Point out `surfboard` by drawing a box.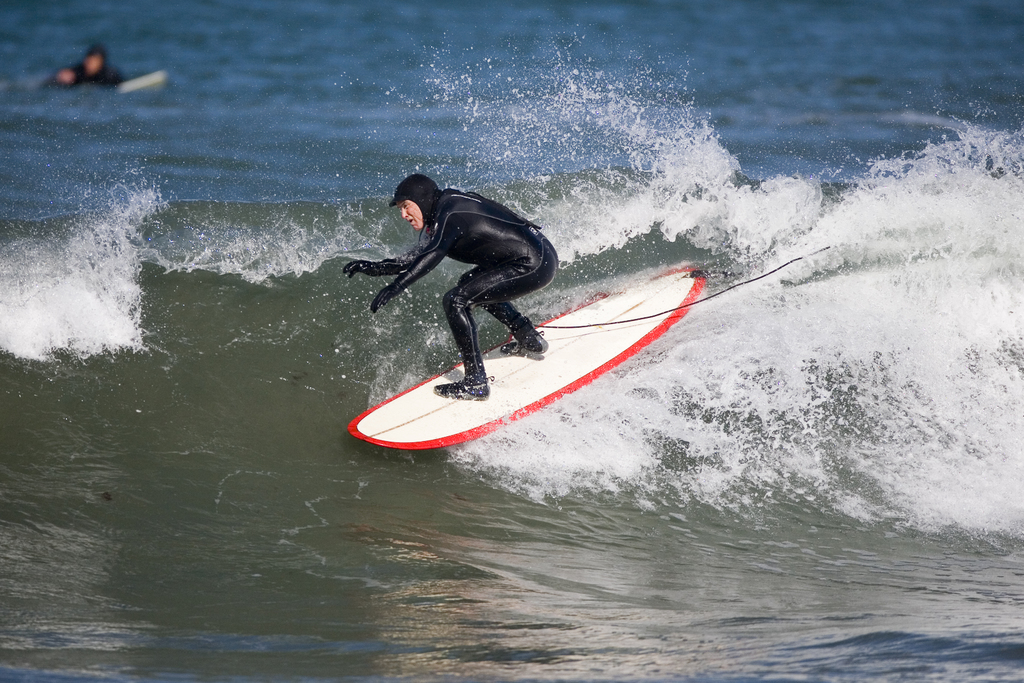
box(117, 70, 170, 95).
